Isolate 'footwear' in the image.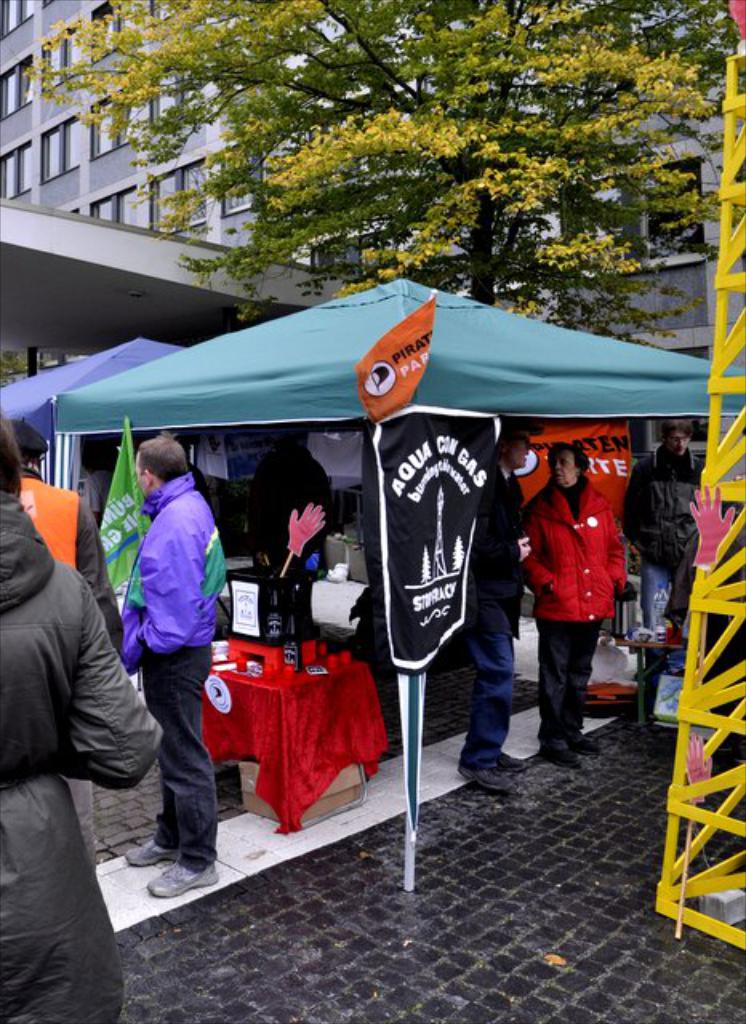
Isolated region: left=458, top=763, right=519, bottom=789.
